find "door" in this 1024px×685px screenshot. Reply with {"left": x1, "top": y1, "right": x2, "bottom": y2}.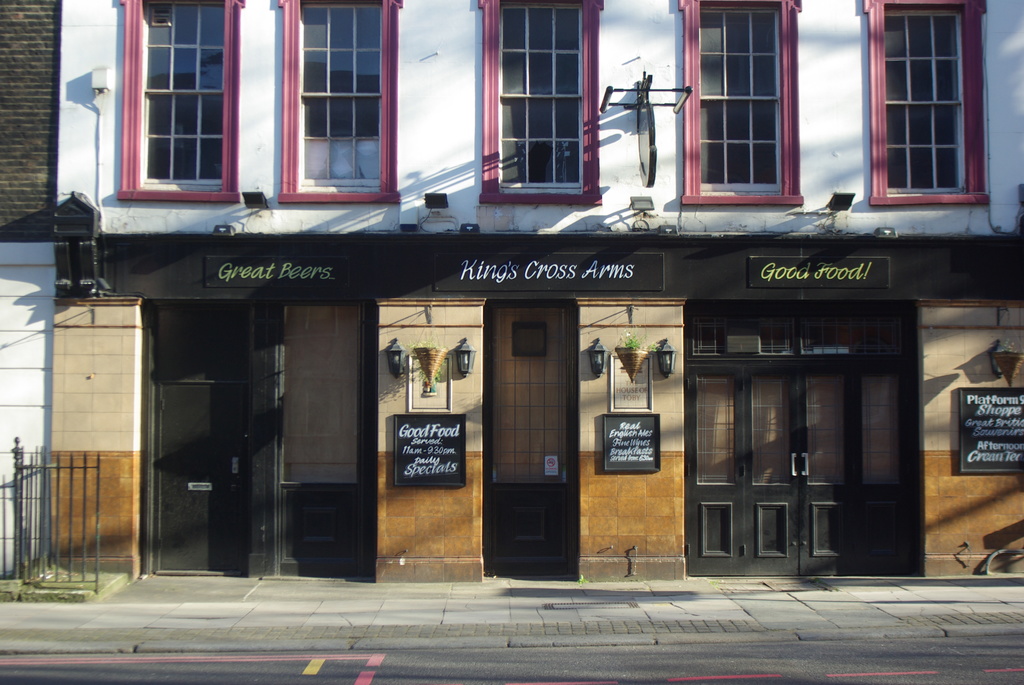
{"left": 484, "top": 291, "right": 575, "bottom": 580}.
